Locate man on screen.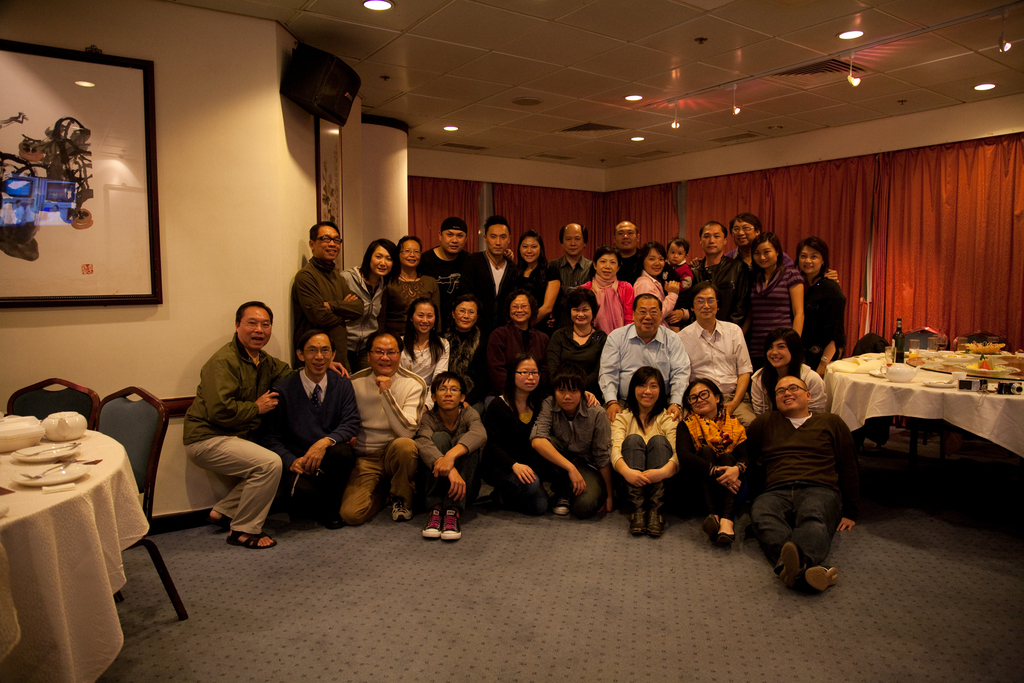
On screen at [684,217,739,321].
